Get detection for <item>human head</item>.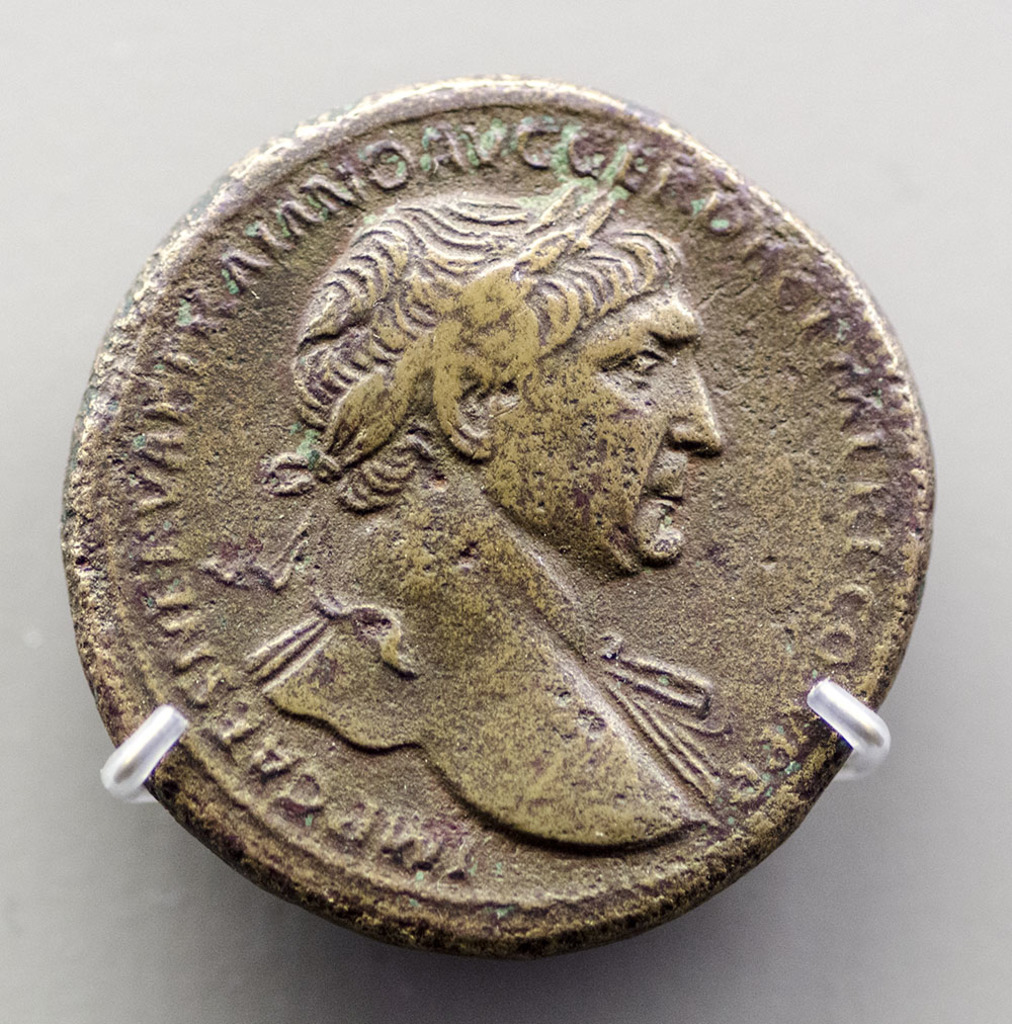
Detection: 294, 181, 718, 577.
